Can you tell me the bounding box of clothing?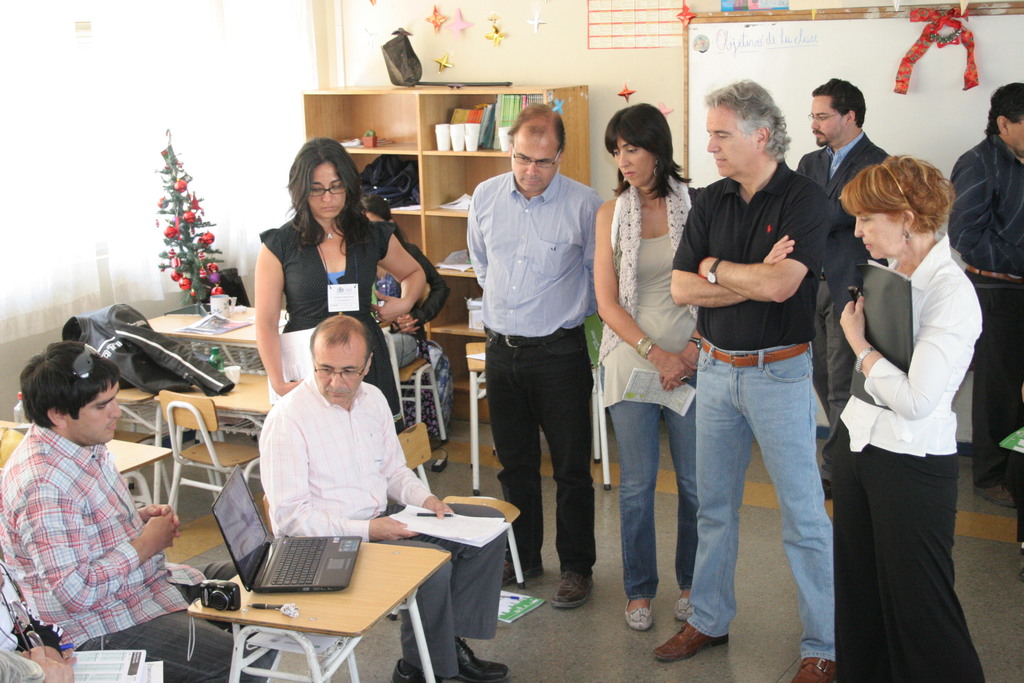
<bbox>604, 174, 698, 409</bbox>.
